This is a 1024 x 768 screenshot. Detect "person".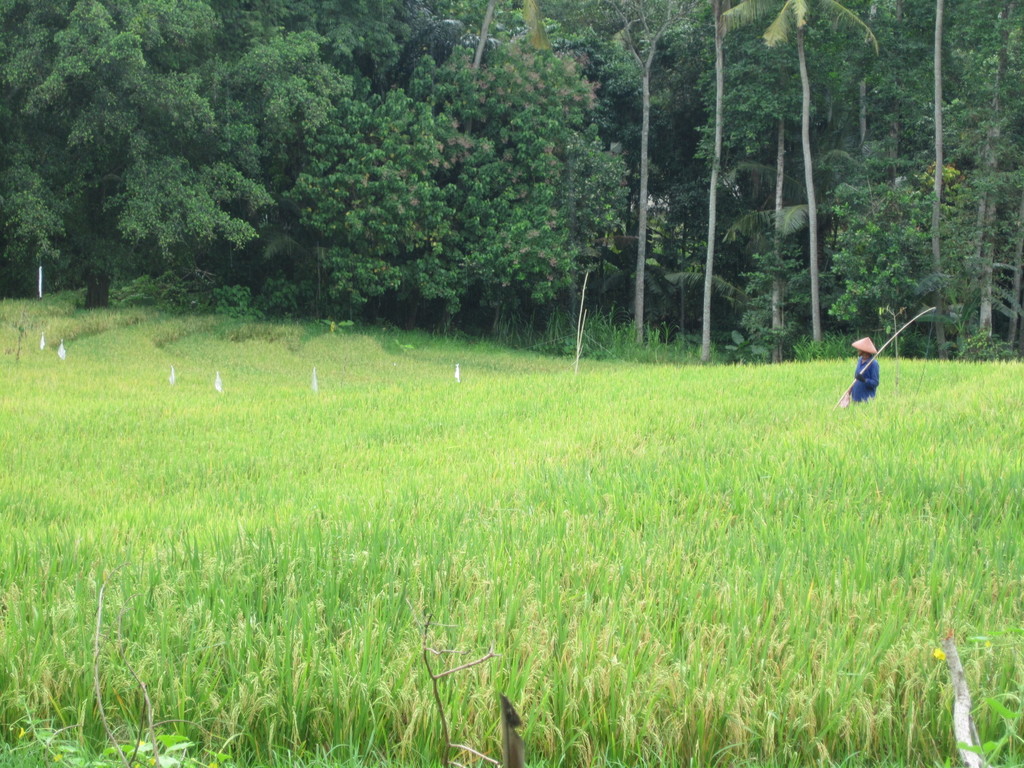
844:321:911:415.
